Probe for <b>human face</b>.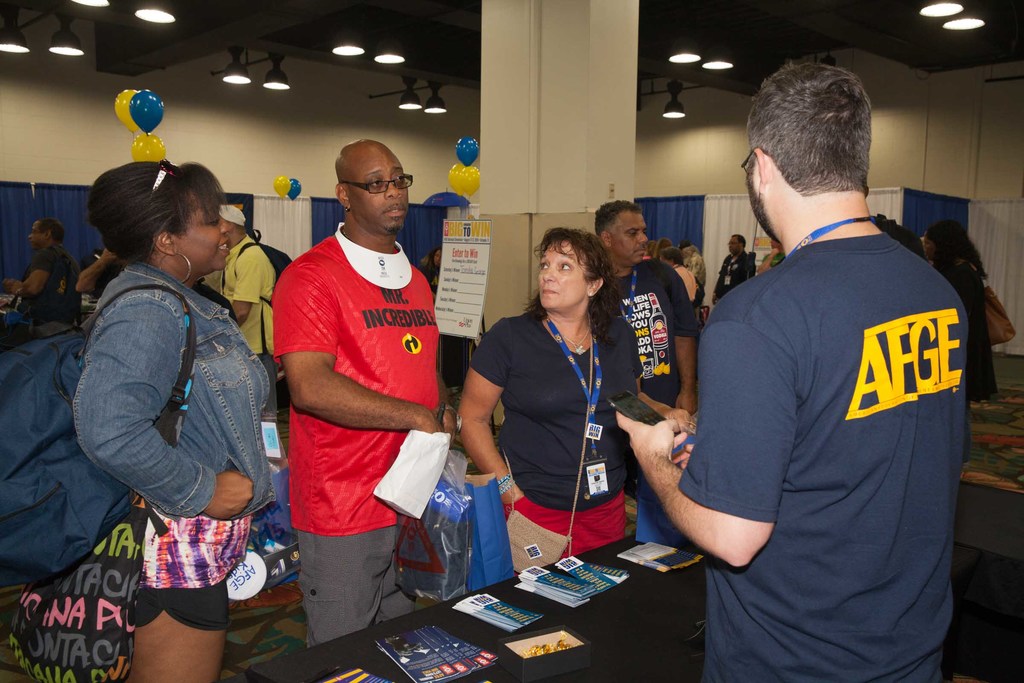
Probe result: {"x1": 170, "y1": 190, "x2": 230, "y2": 273}.
